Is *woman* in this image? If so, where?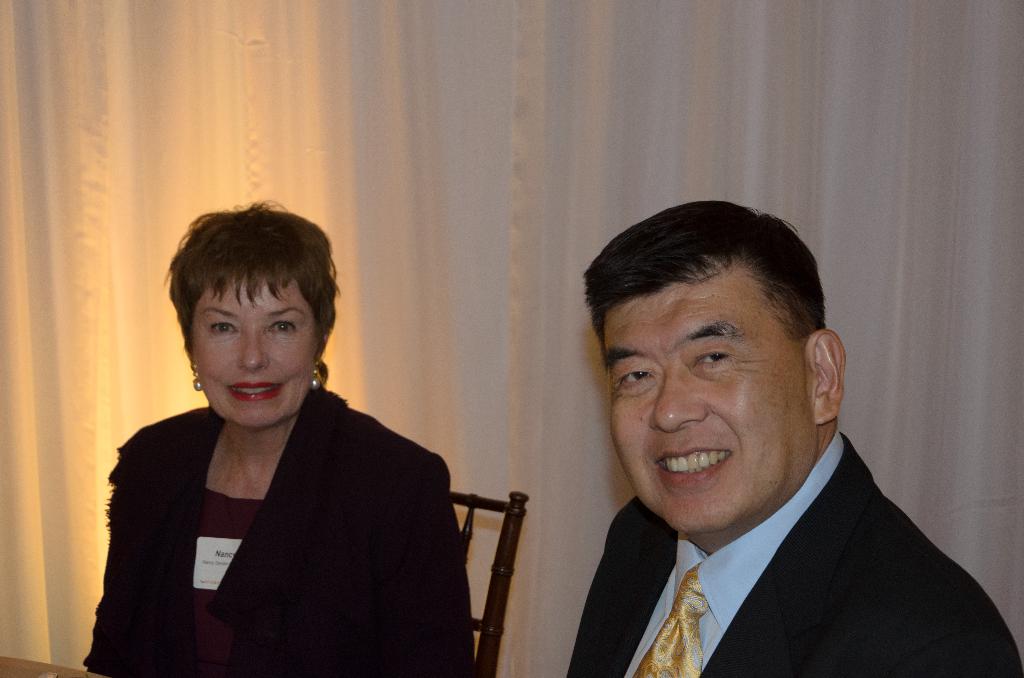
Yes, at l=93, t=197, r=474, b=676.
